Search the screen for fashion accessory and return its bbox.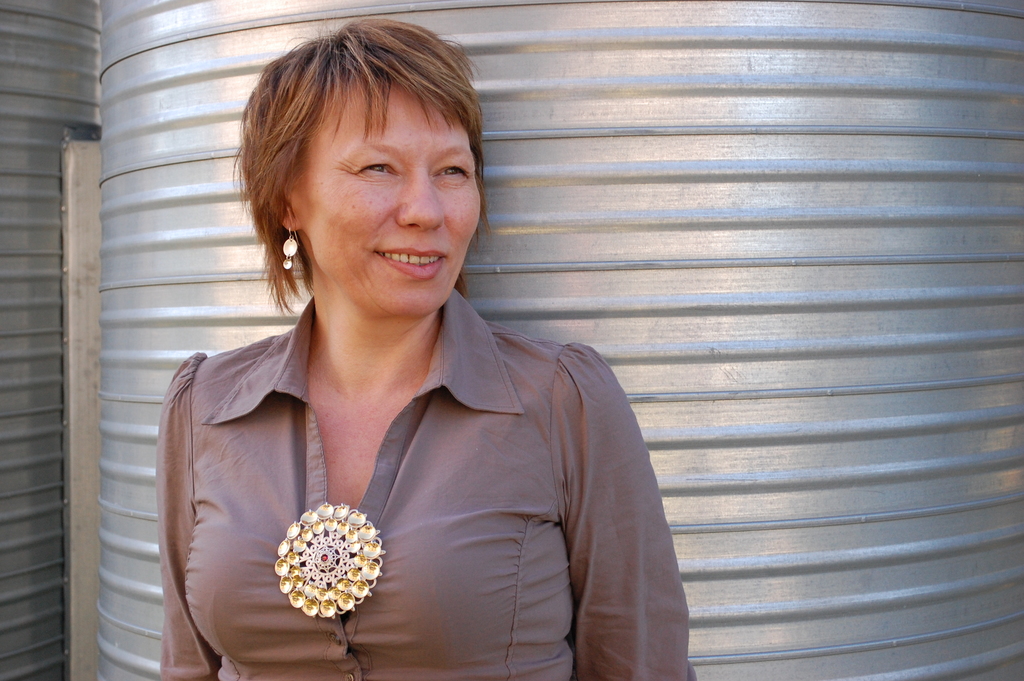
Found: <bbox>275, 220, 298, 272</bbox>.
